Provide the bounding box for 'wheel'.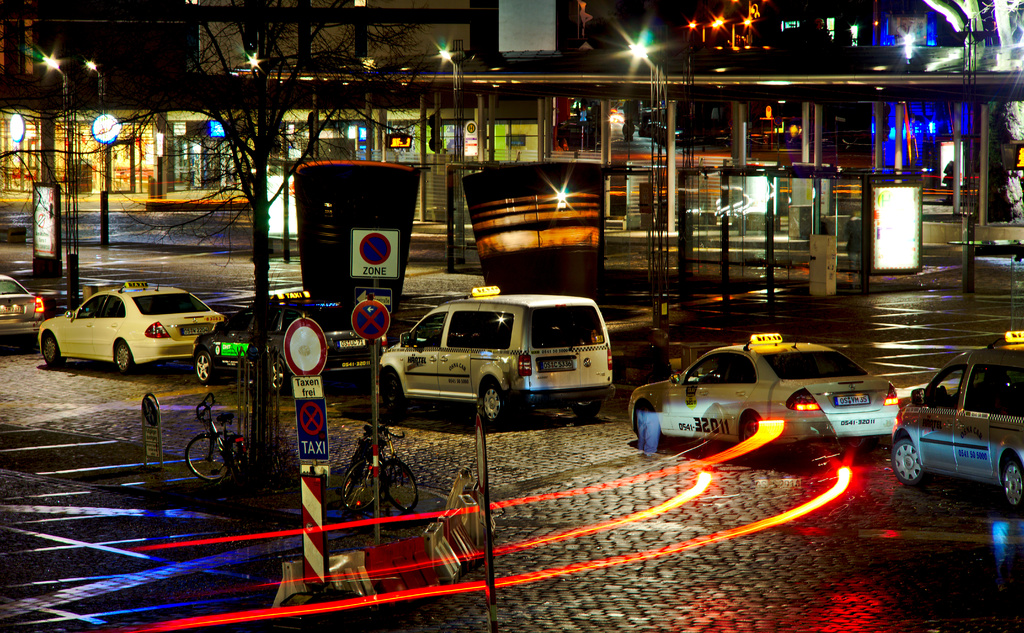
[left=383, top=368, right=407, bottom=418].
